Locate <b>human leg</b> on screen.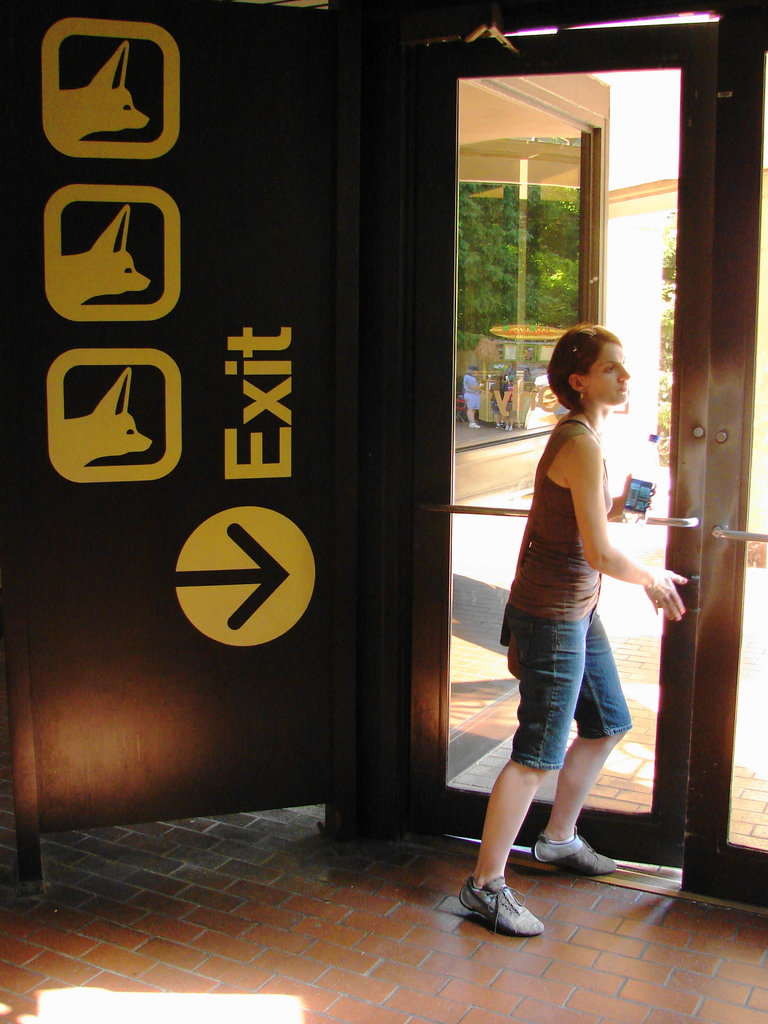
On screen at l=534, t=609, r=621, b=876.
